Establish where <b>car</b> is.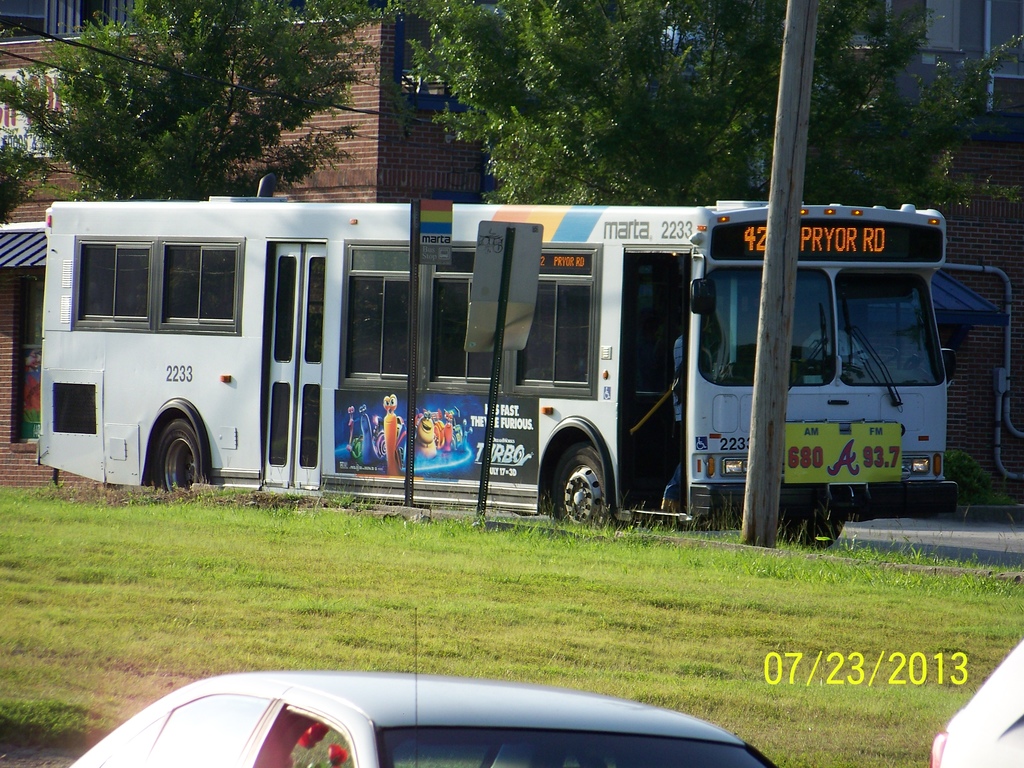
Established at 69 644 792 765.
